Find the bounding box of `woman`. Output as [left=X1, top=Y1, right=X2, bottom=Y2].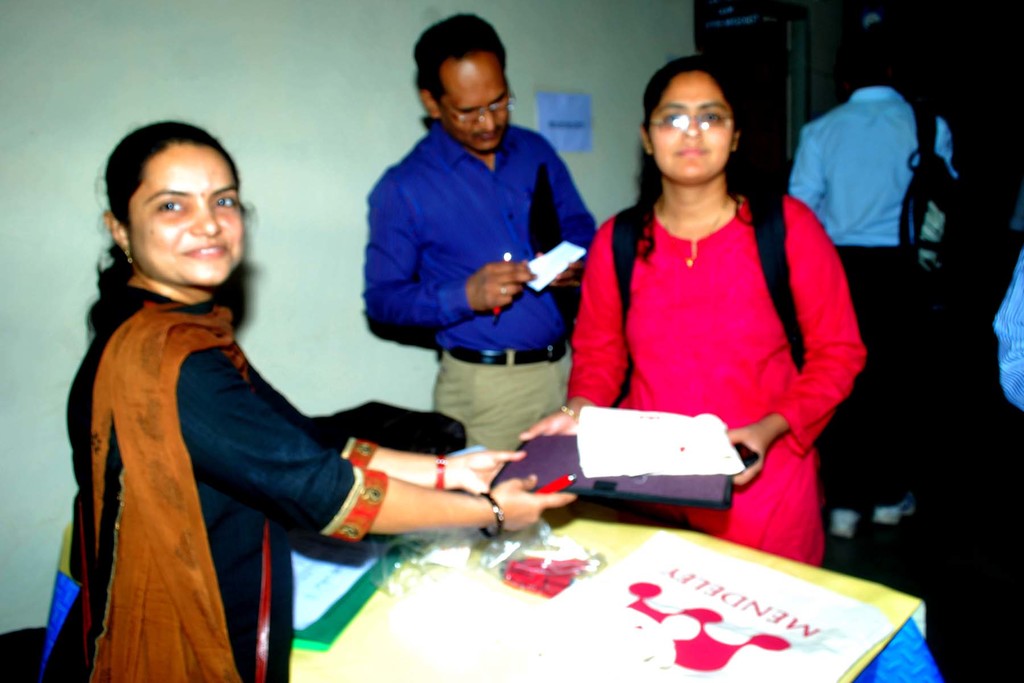
[left=550, top=53, right=860, bottom=529].
